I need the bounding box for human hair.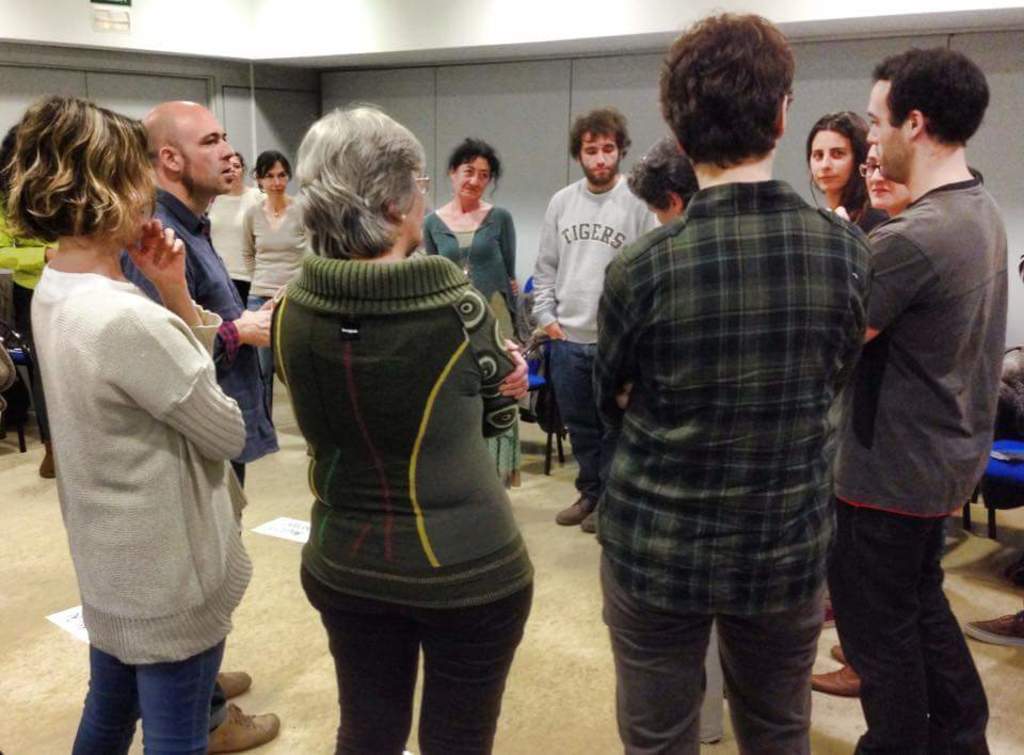
Here it is: bbox=(297, 98, 432, 264).
